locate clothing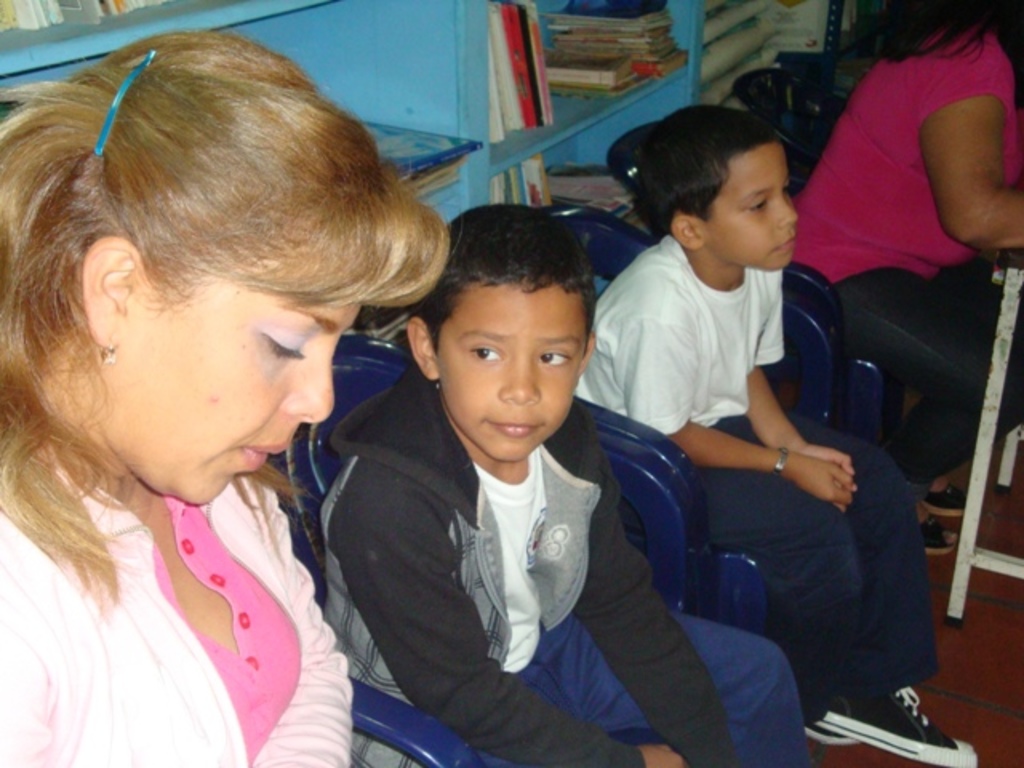
region(322, 371, 818, 766)
